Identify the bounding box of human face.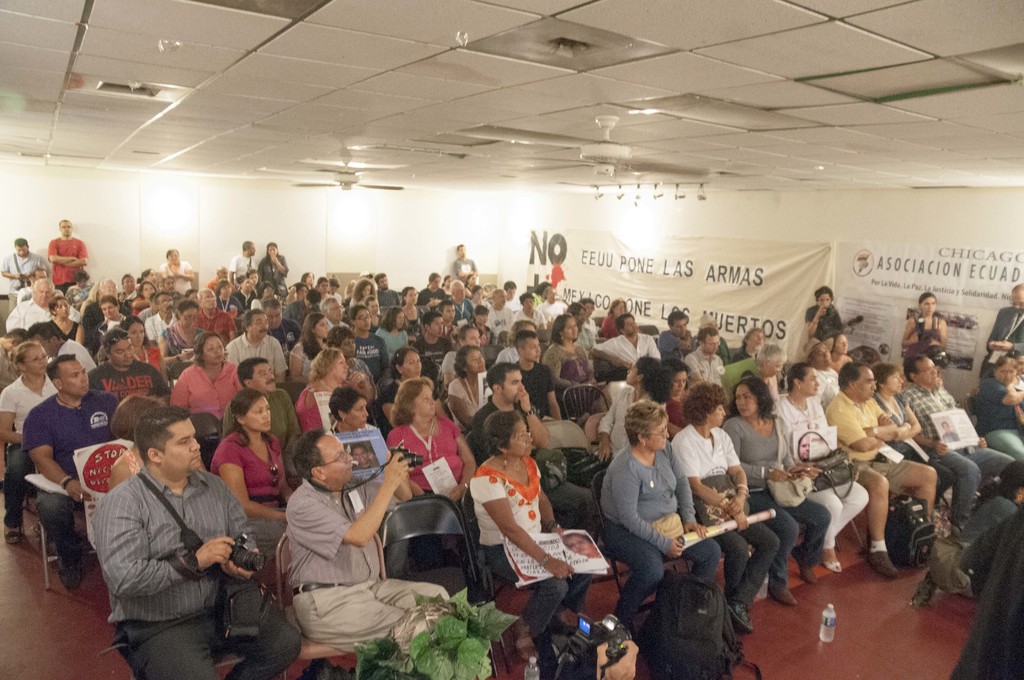
1008:294:1023:311.
